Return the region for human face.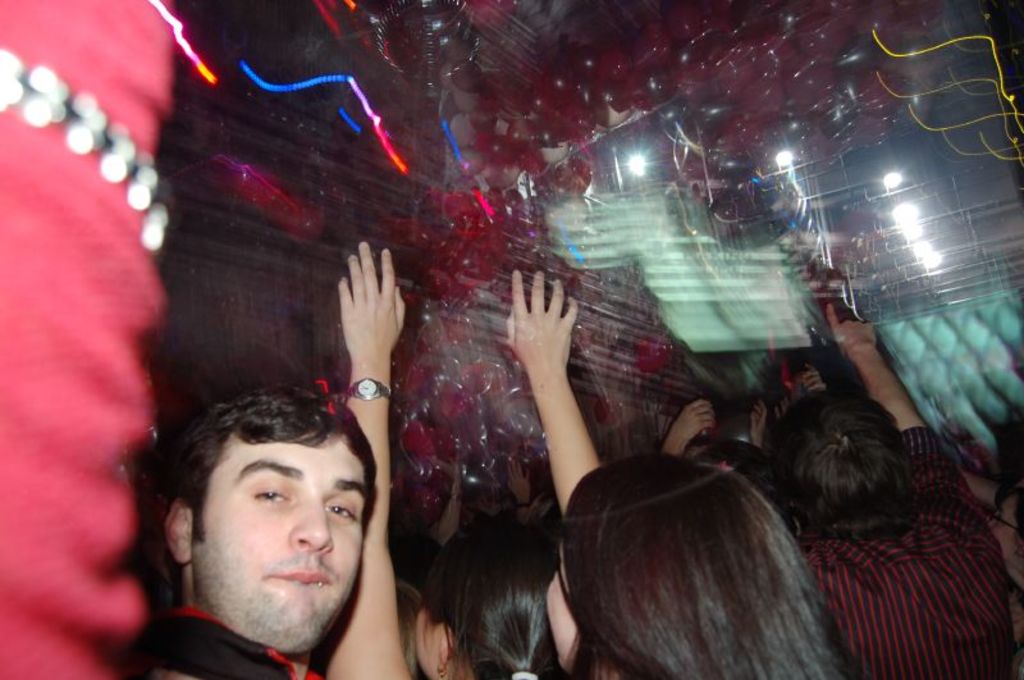
locate(193, 428, 365, 656).
